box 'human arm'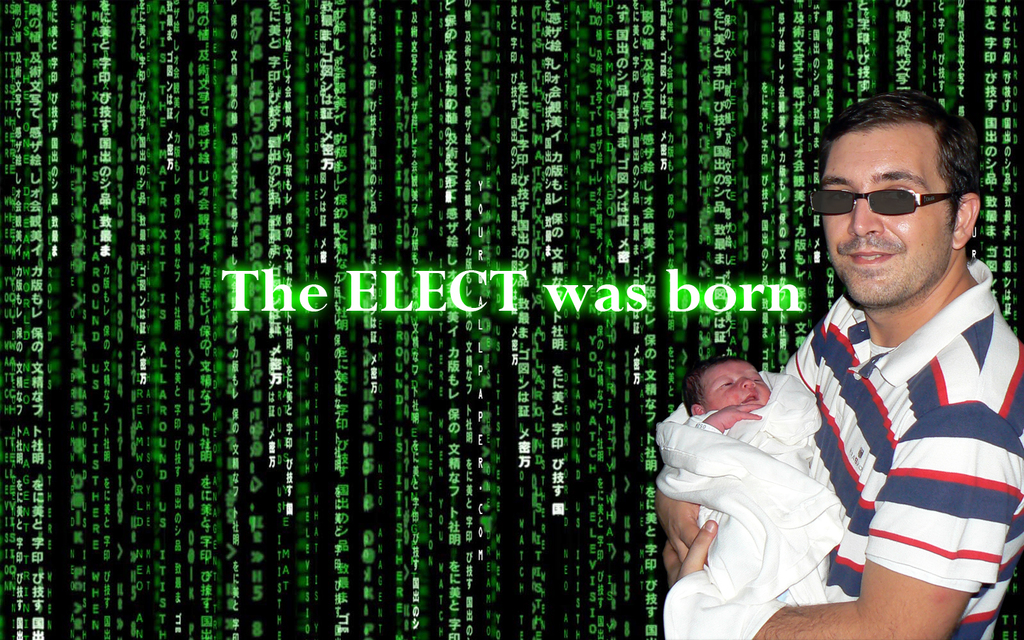
left=661, top=375, right=1023, bottom=639
